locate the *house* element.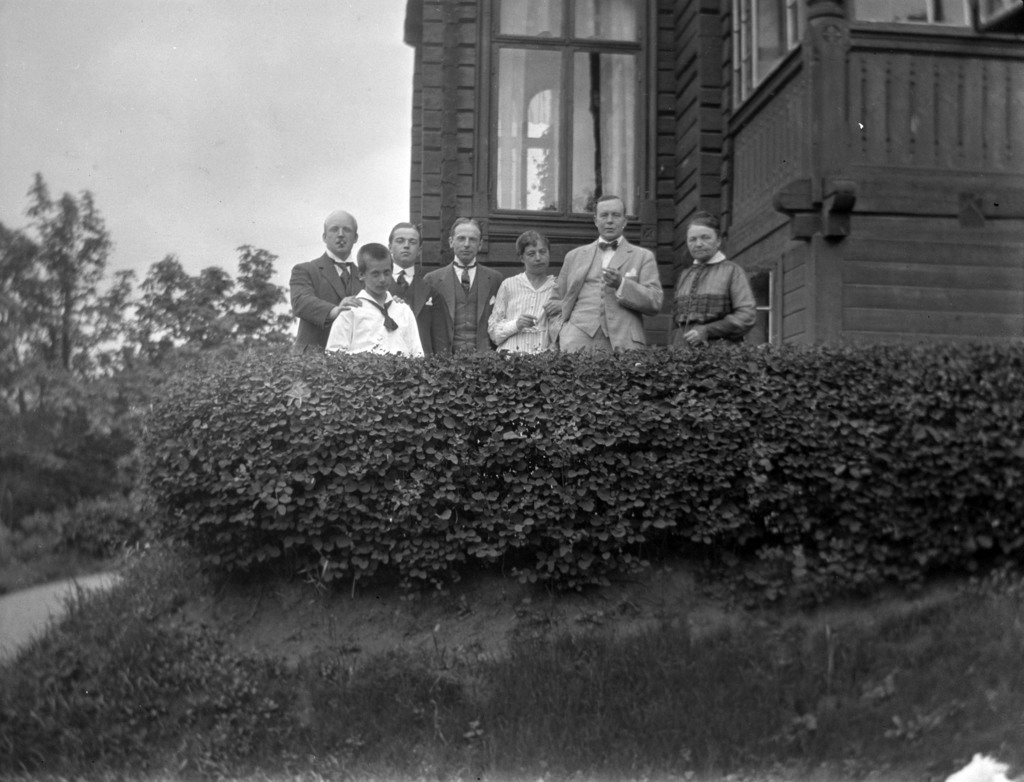
Element bbox: [394, 0, 1023, 367].
